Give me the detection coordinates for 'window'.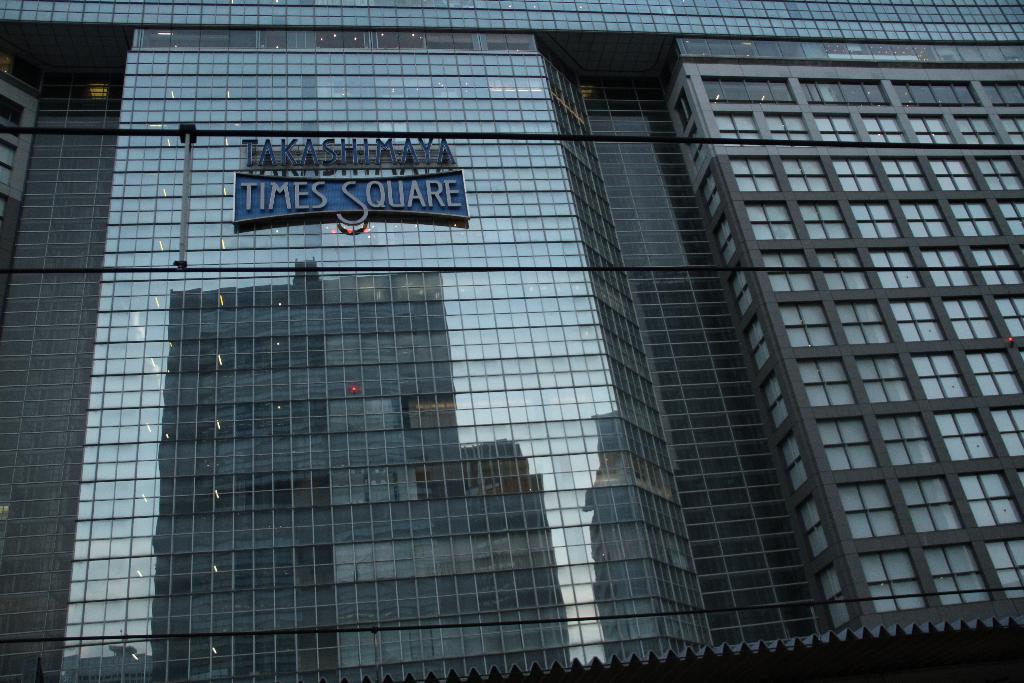
rect(684, 120, 712, 176).
